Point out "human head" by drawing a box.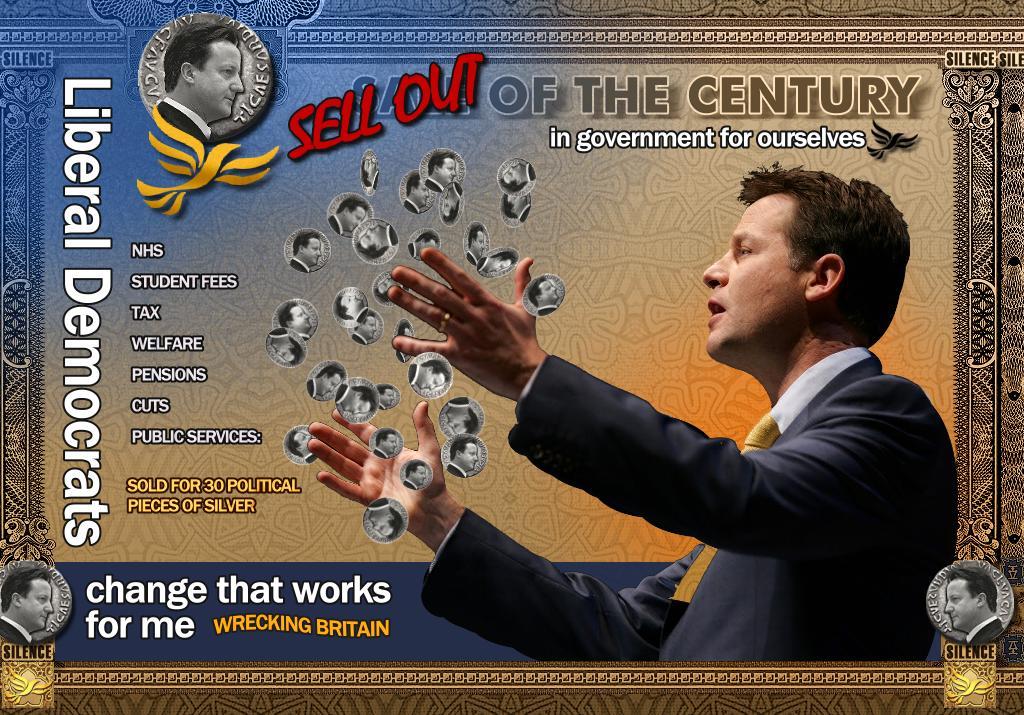
crop(942, 564, 1000, 632).
